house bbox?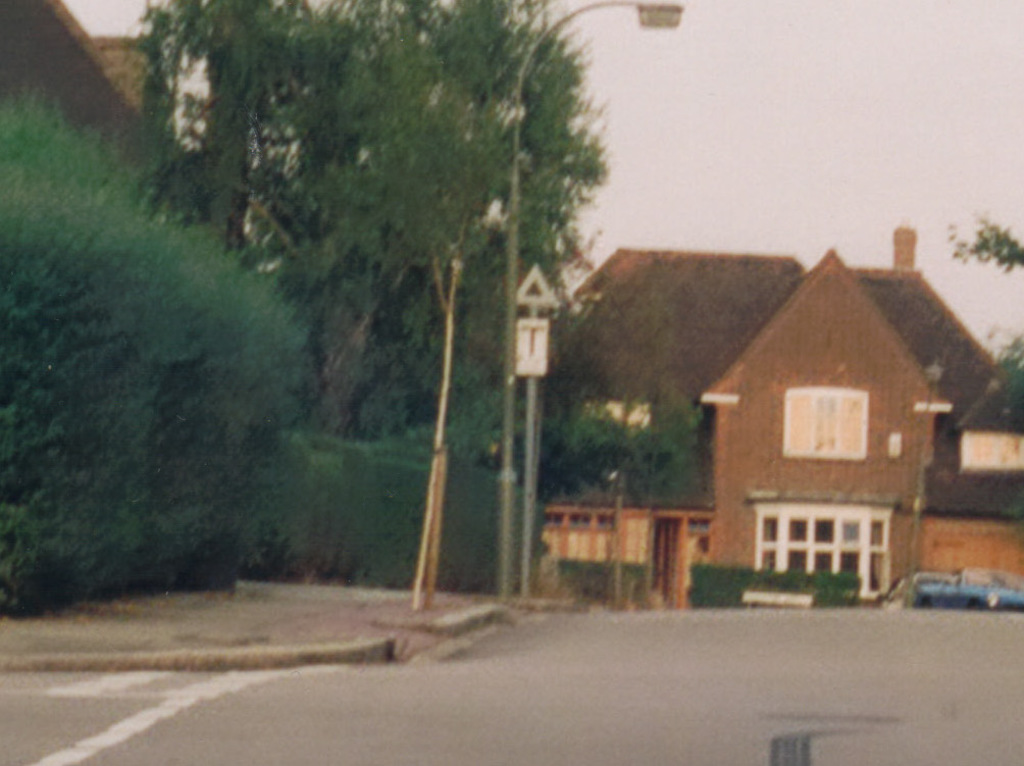
[518,235,801,608]
